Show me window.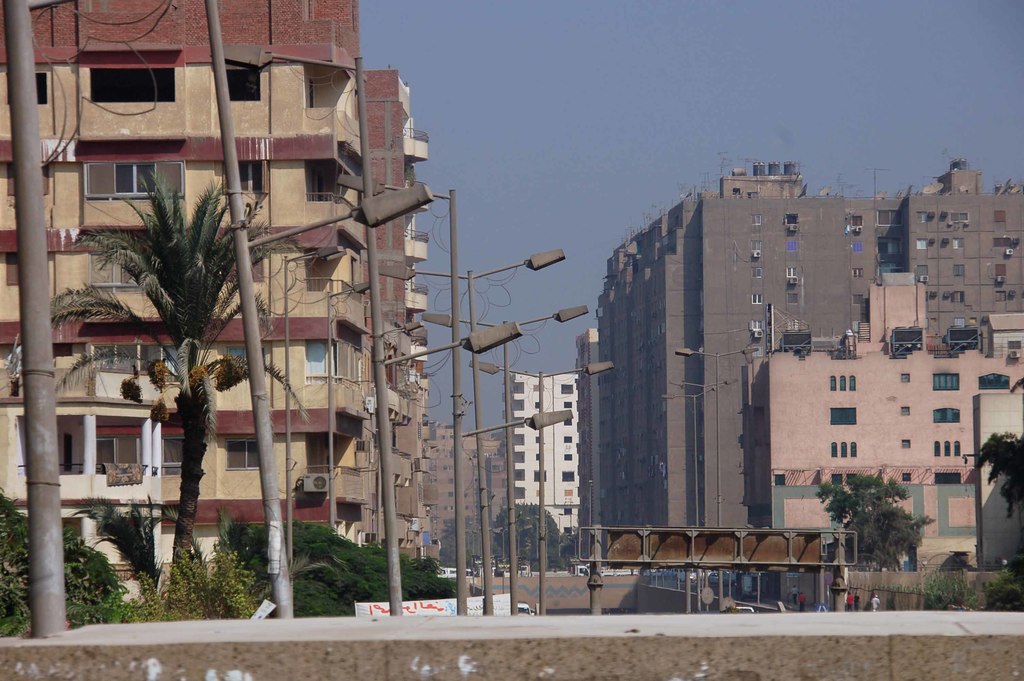
window is here: bbox=[226, 438, 260, 472].
